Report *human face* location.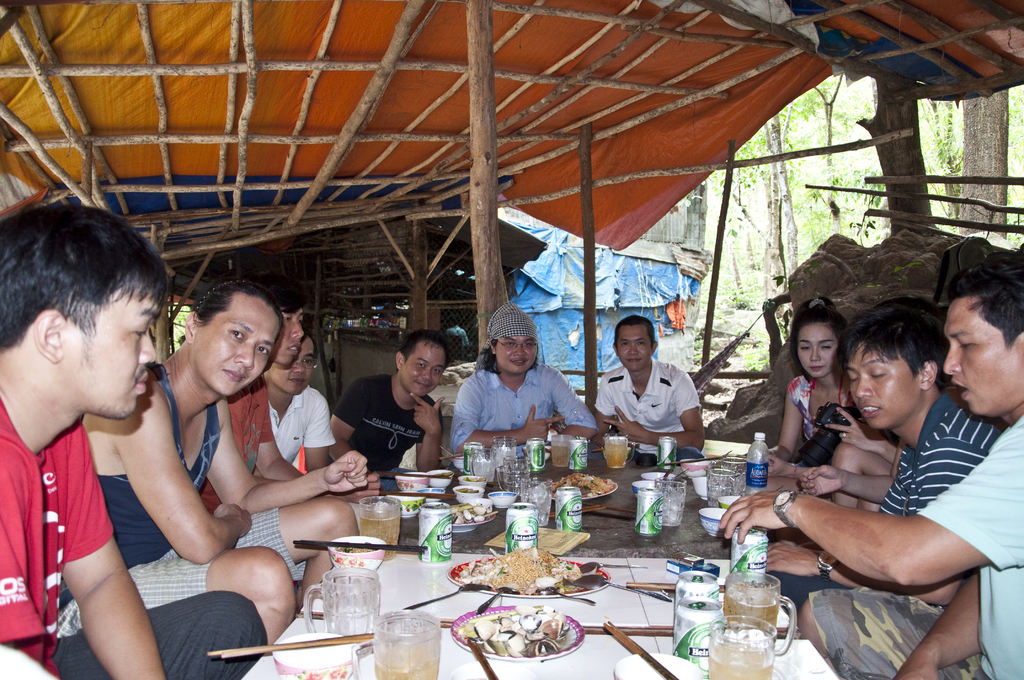
Report: bbox=(398, 348, 448, 398).
